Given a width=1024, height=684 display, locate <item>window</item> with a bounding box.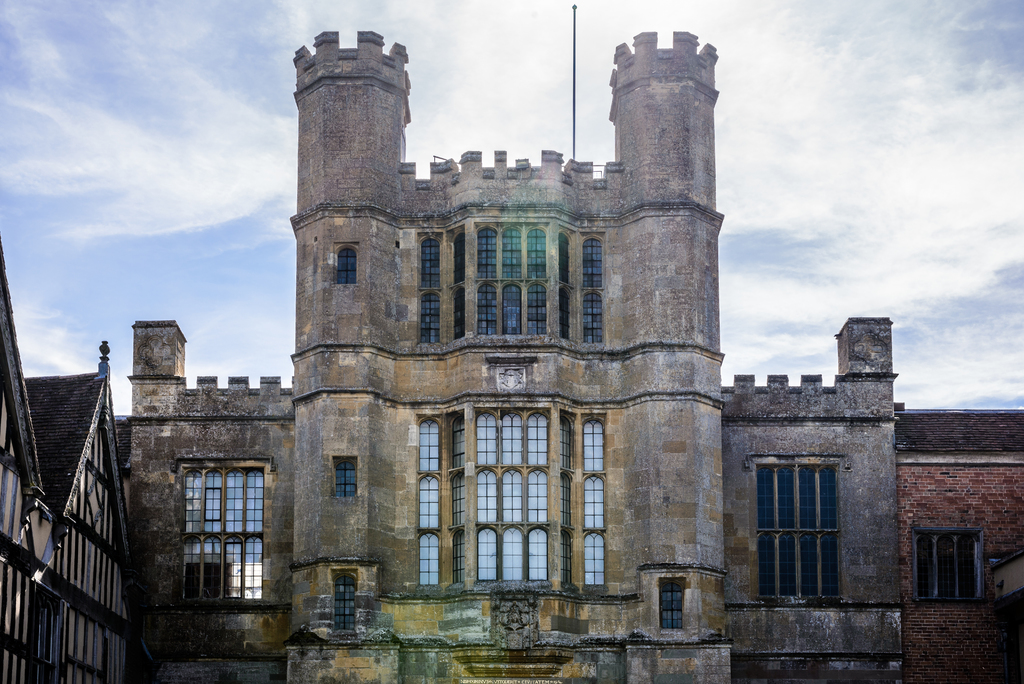
Located: [420, 411, 611, 592].
